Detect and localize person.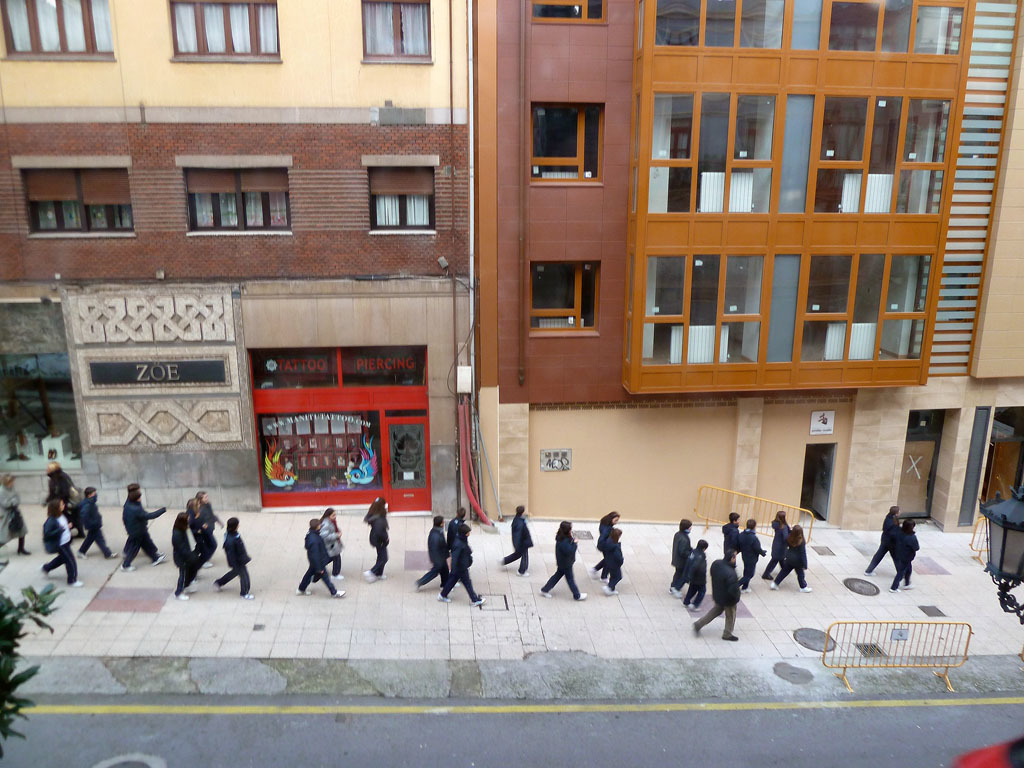
Localized at <bbox>451, 505, 472, 521</bbox>.
